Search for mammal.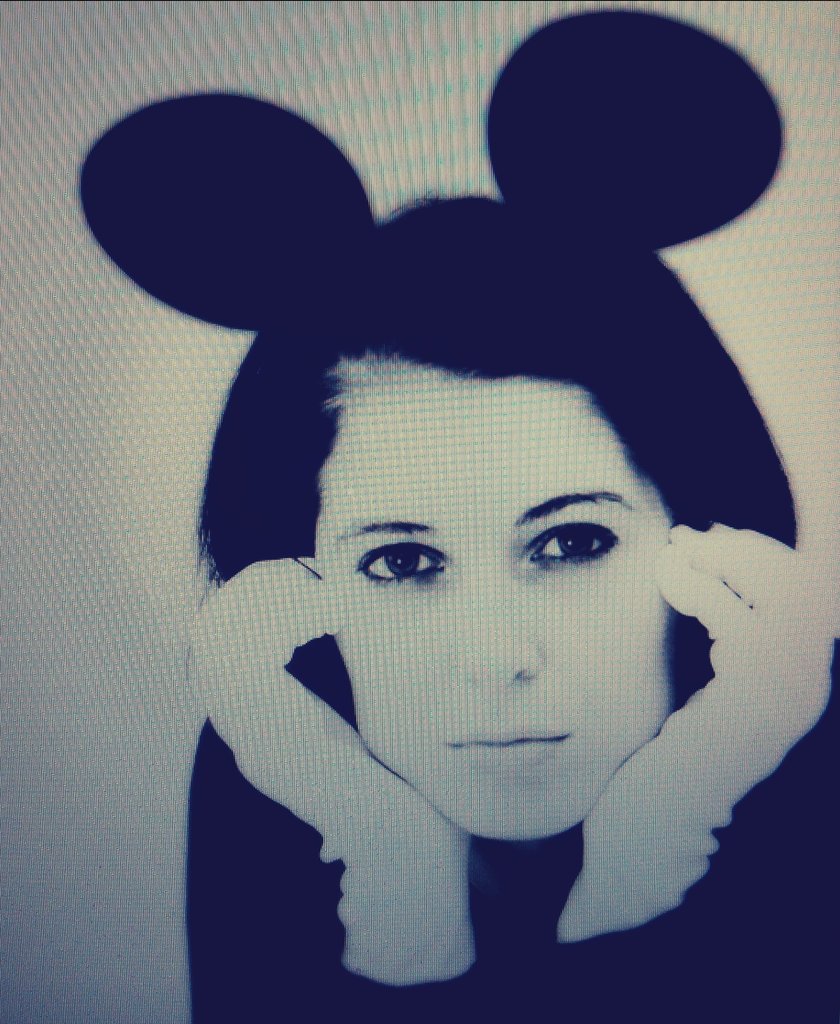
Found at [left=99, top=93, right=839, bottom=1013].
